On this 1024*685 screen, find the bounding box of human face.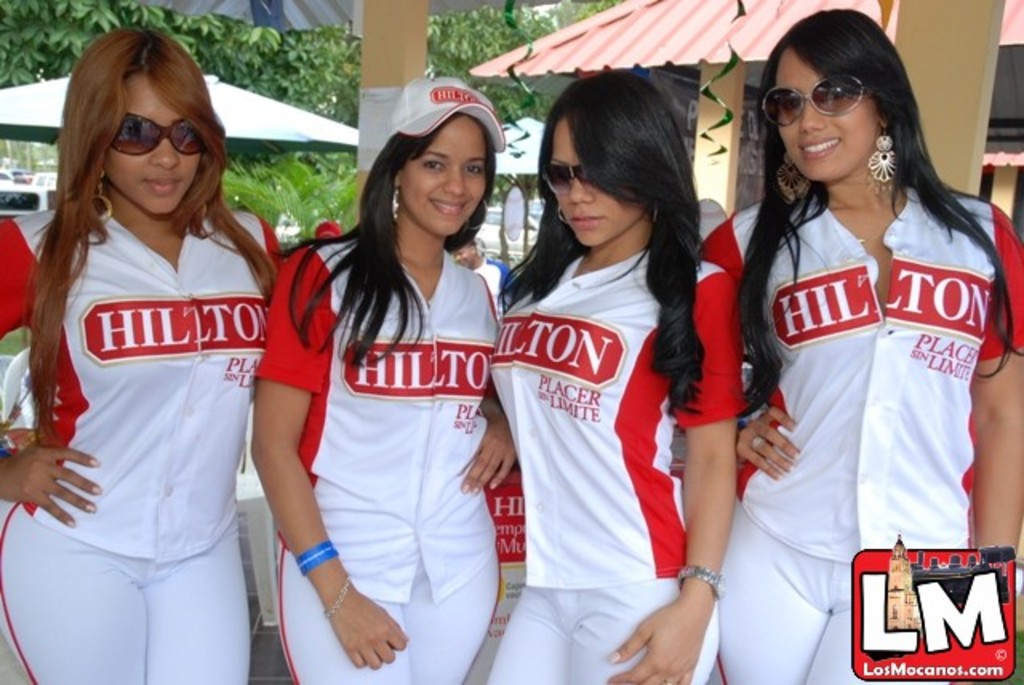
Bounding box: <box>766,42,882,182</box>.
